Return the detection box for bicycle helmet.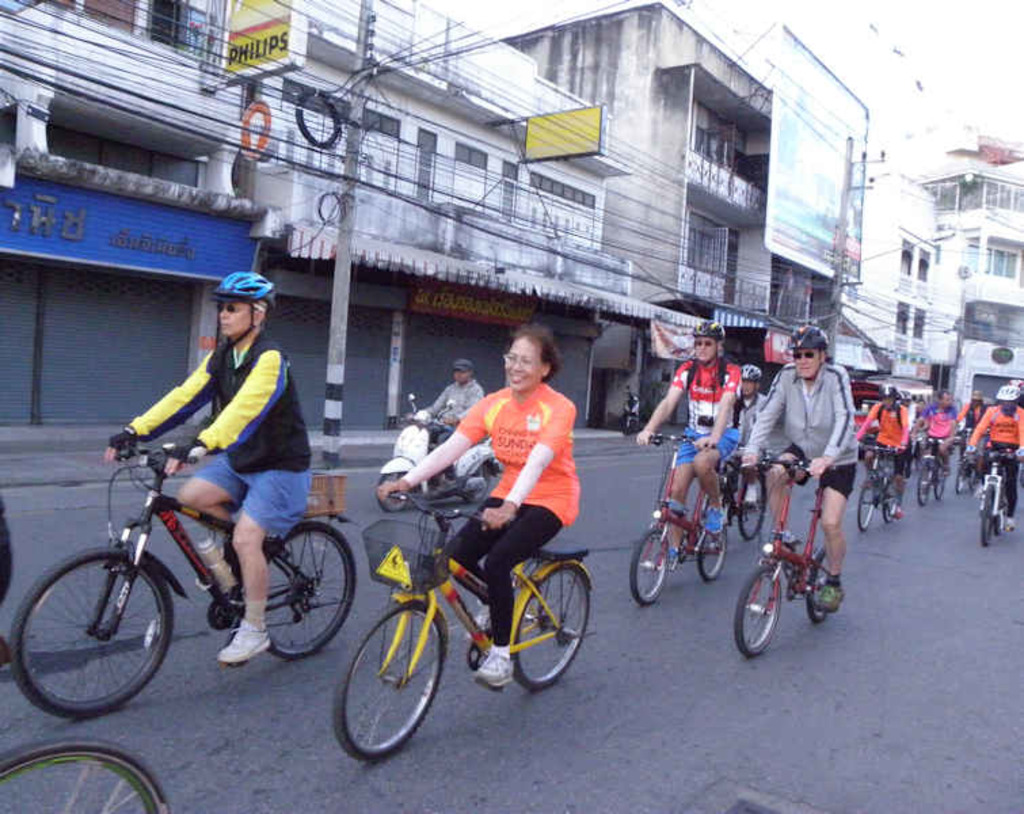
box(689, 319, 717, 343).
